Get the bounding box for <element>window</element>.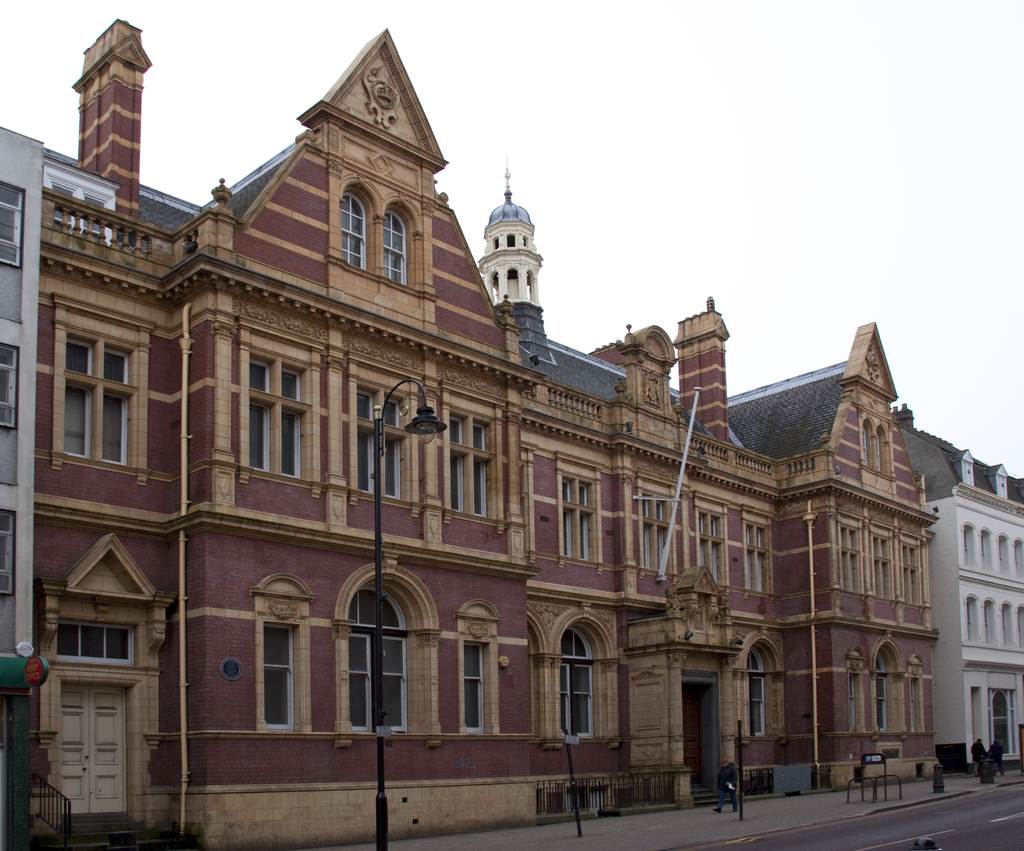
<box>444,416,495,514</box>.
